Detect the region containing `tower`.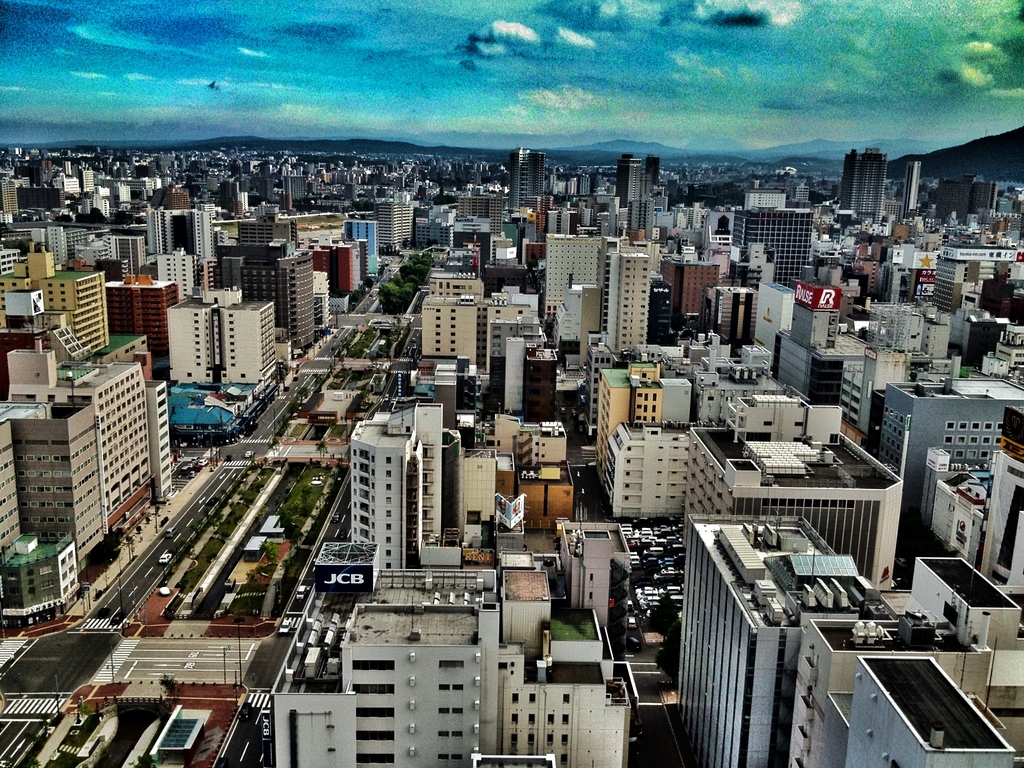
bbox=(734, 178, 806, 285).
